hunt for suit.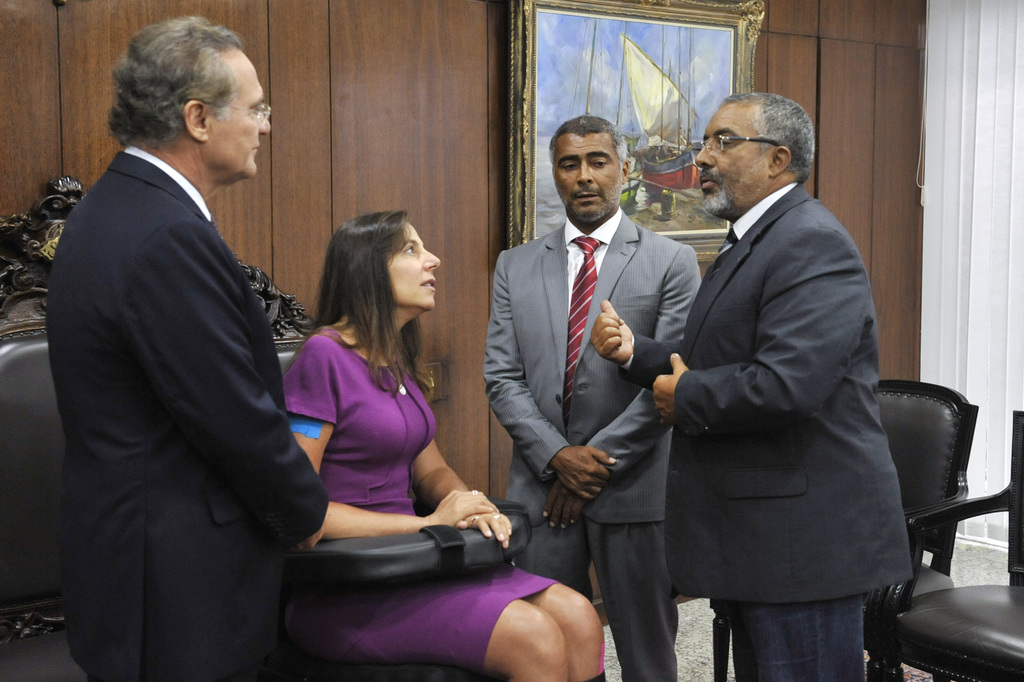
Hunted down at 618:183:912:681.
